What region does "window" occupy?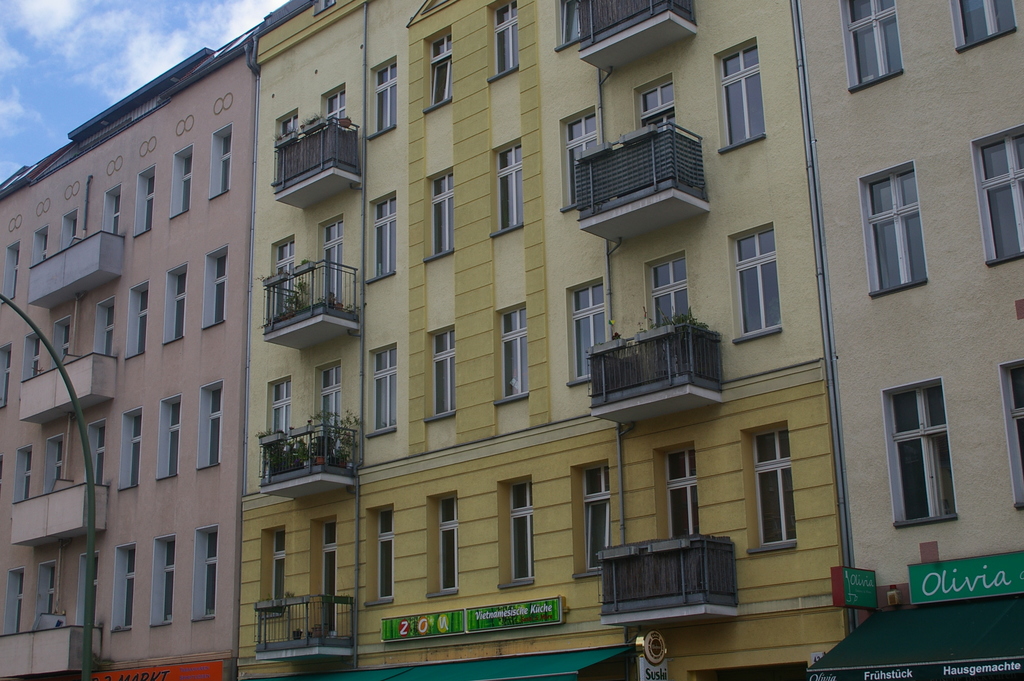
[left=427, top=167, right=456, bottom=263].
